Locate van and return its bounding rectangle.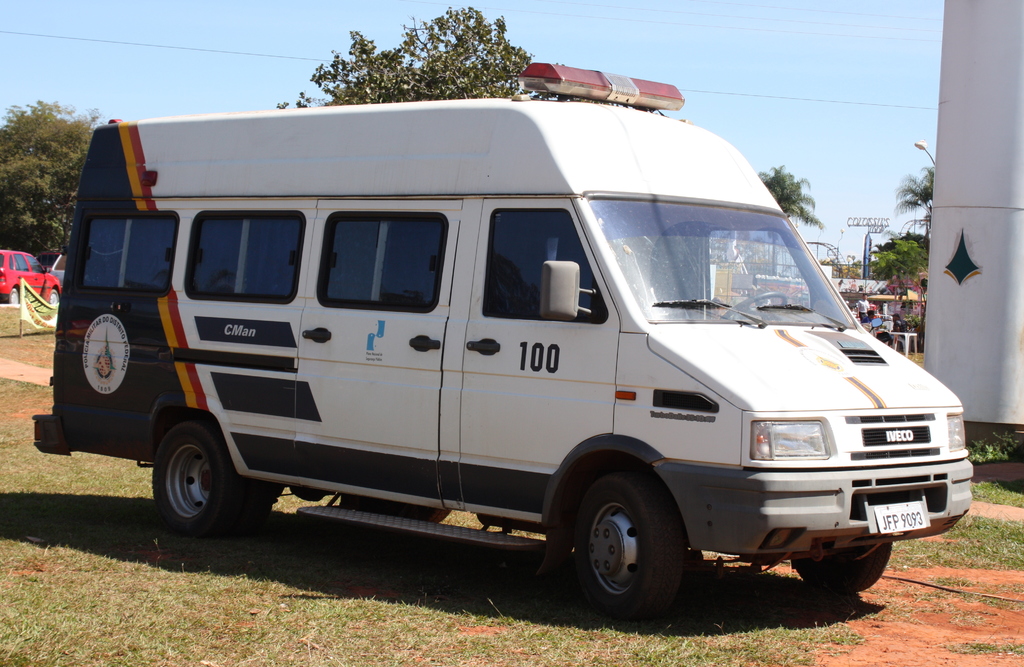
bbox=(28, 60, 978, 618).
